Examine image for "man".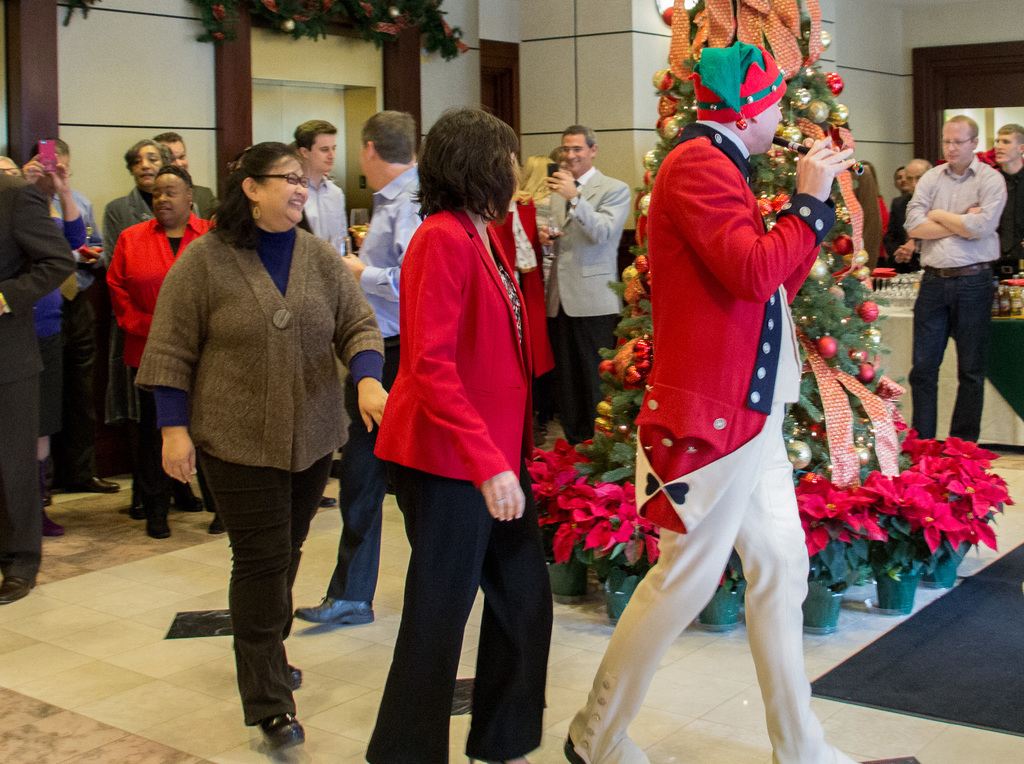
Examination result: [295,111,426,626].
